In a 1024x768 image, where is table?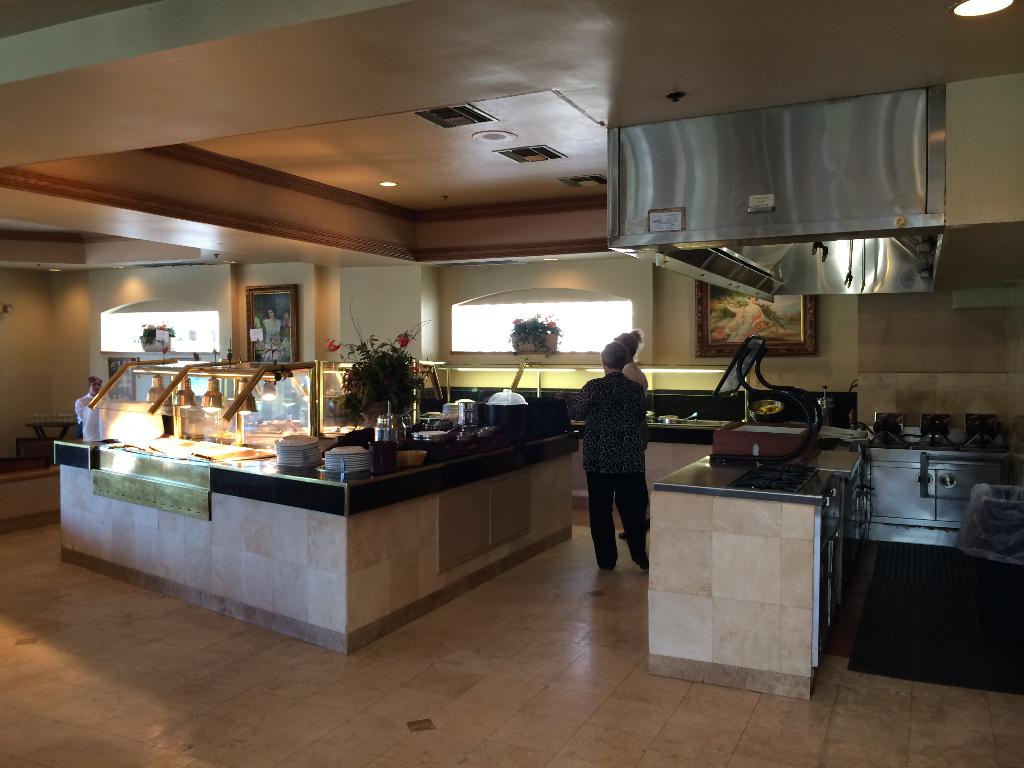
29, 415, 67, 474.
